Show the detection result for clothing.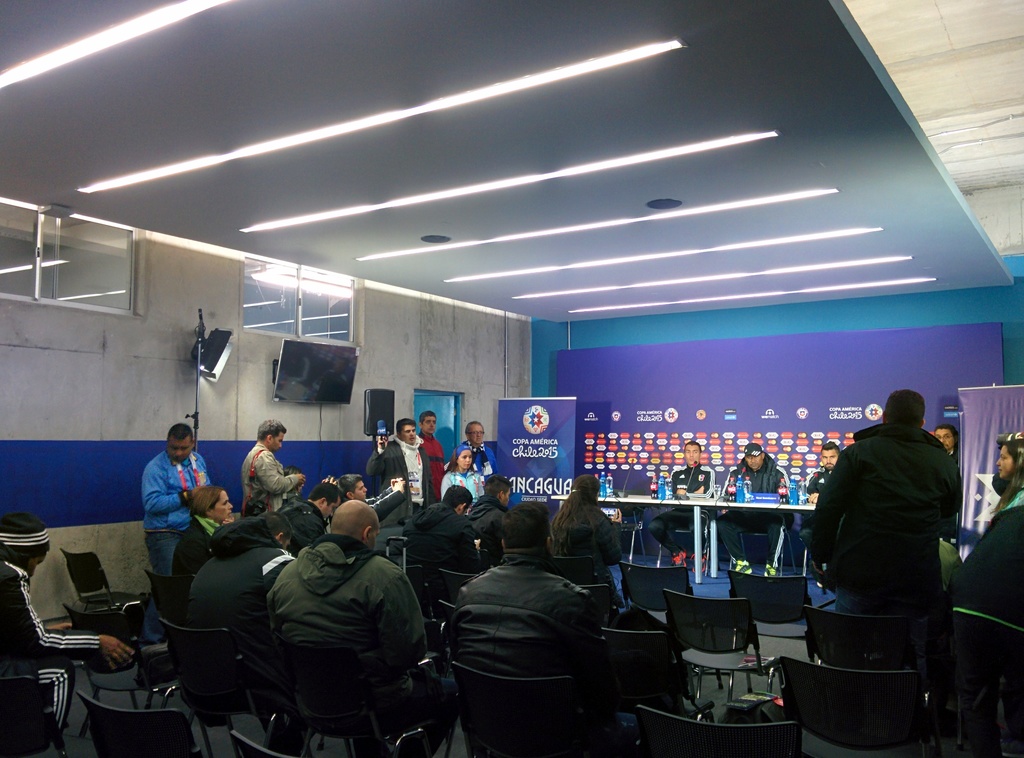
x1=721, y1=462, x2=789, y2=564.
